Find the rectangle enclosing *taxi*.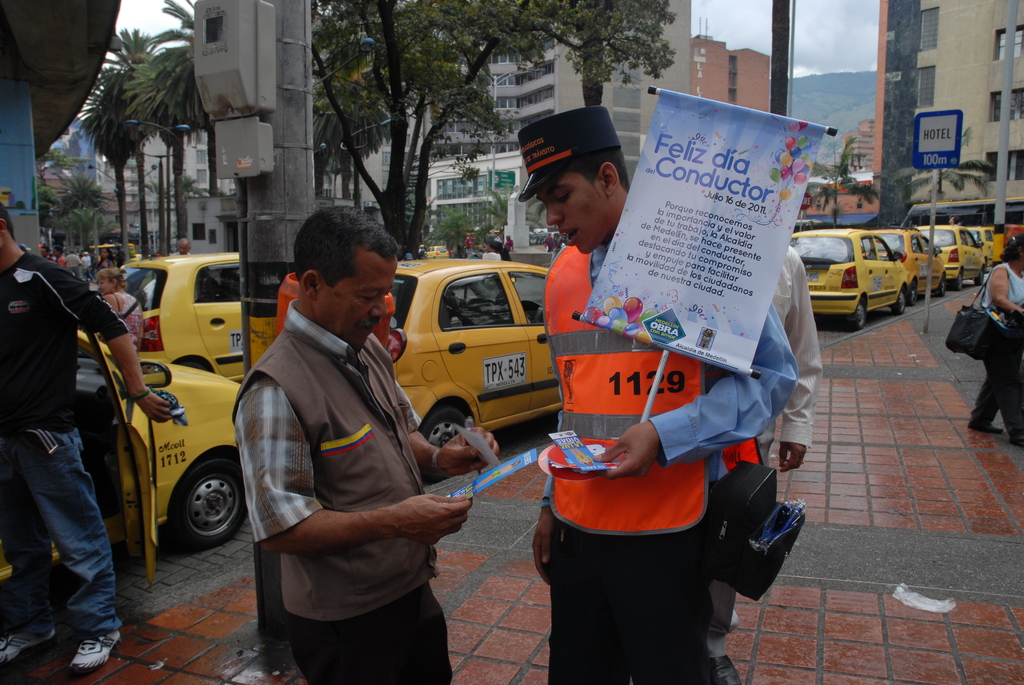
locate(963, 227, 993, 266).
